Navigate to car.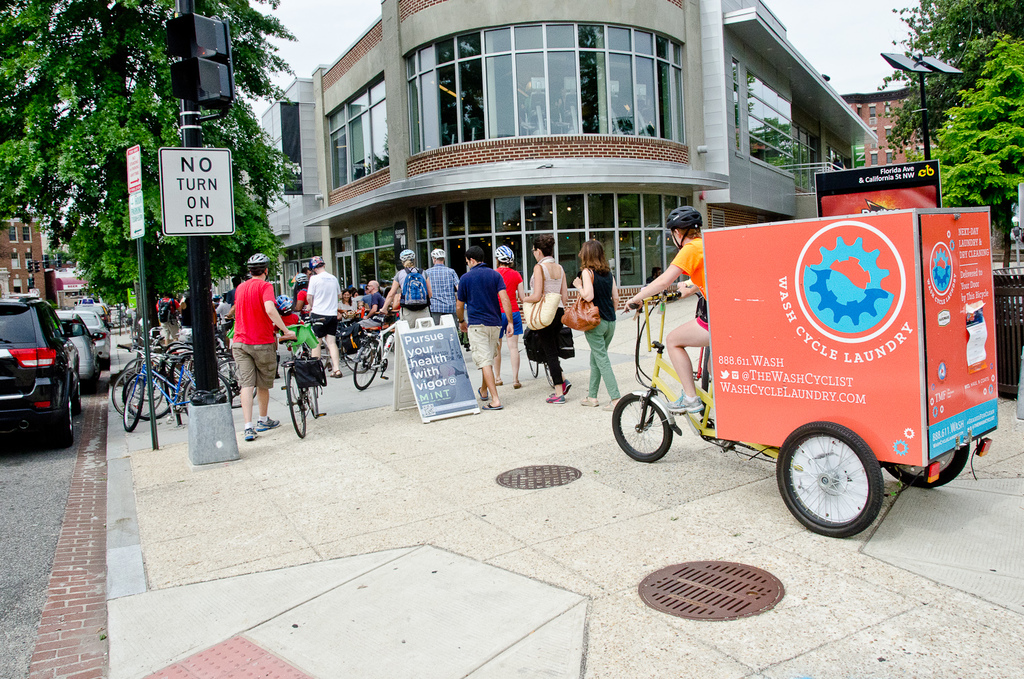
Navigation target: {"x1": 76, "y1": 300, "x2": 111, "y2": 363}.
